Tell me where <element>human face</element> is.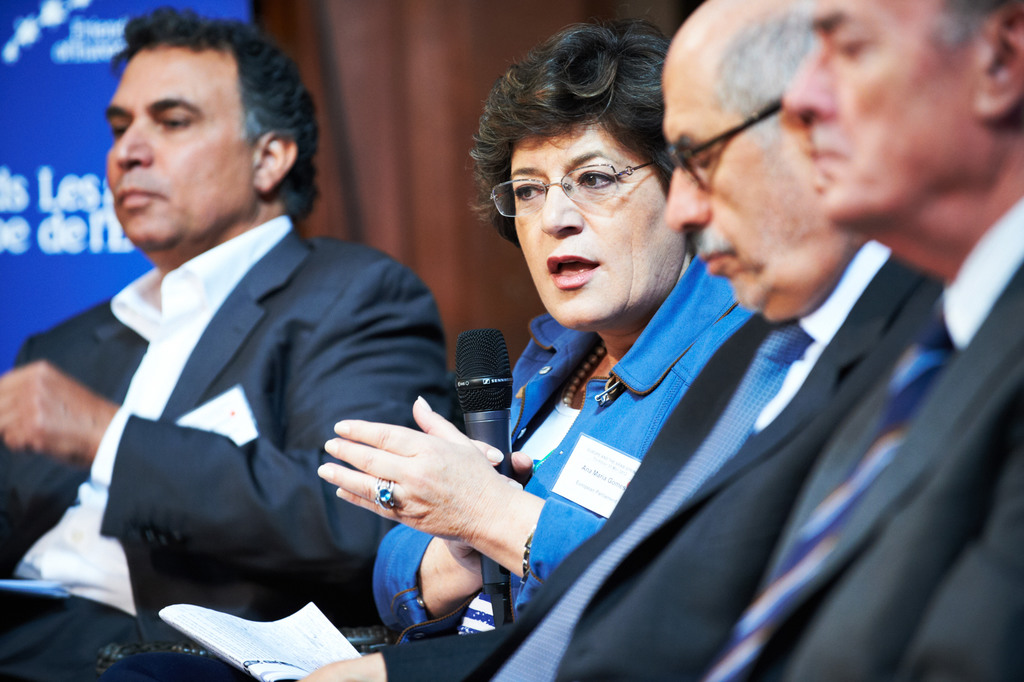
<element>human face</element> is at (780,0,981,236).
